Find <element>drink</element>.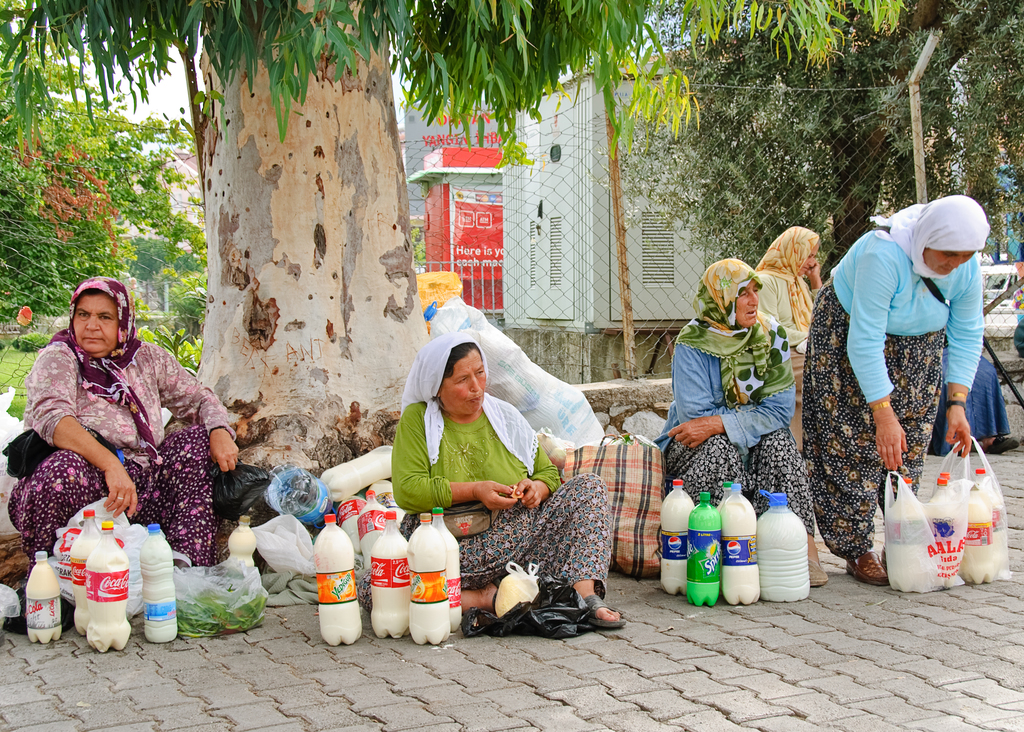
[x1=983, y1=466, x2=1002, y2=567].
